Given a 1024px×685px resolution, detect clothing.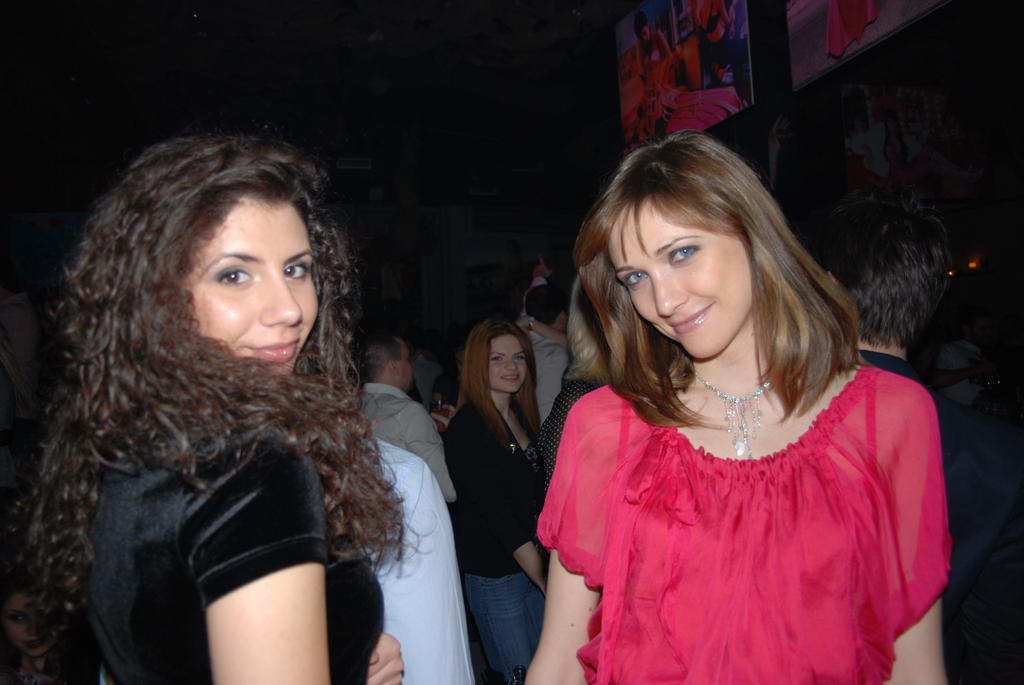
bbox=[81, 420, 382, 684].
